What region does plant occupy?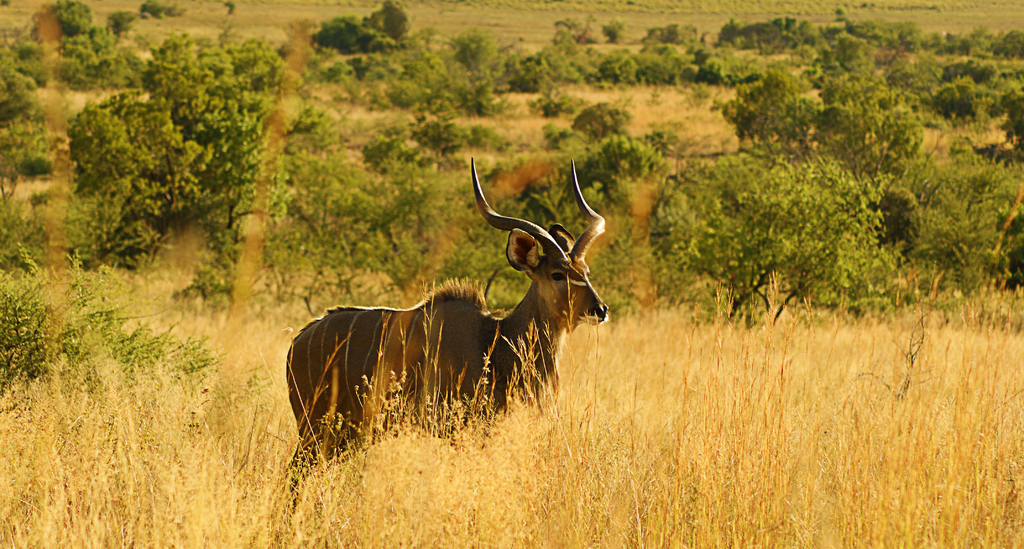
{"left": 57, "top": 240, "right": 172, "bottom": 371}.
